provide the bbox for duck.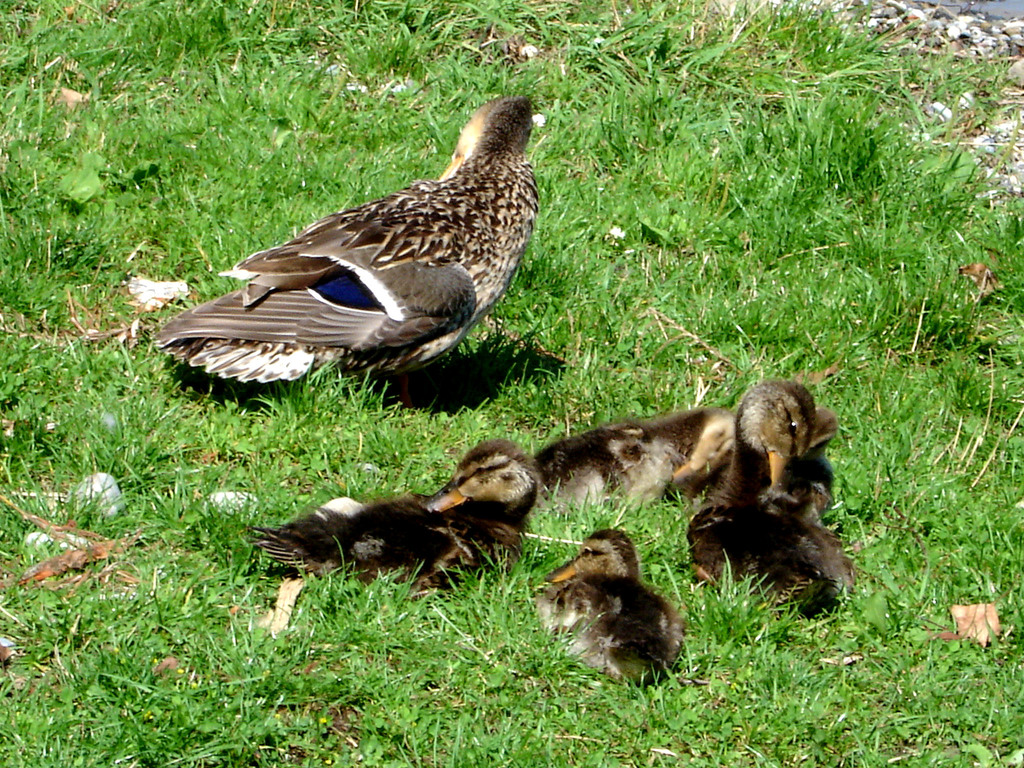
pyautogui.locateOnScreen(533, 524, 688, 653).
